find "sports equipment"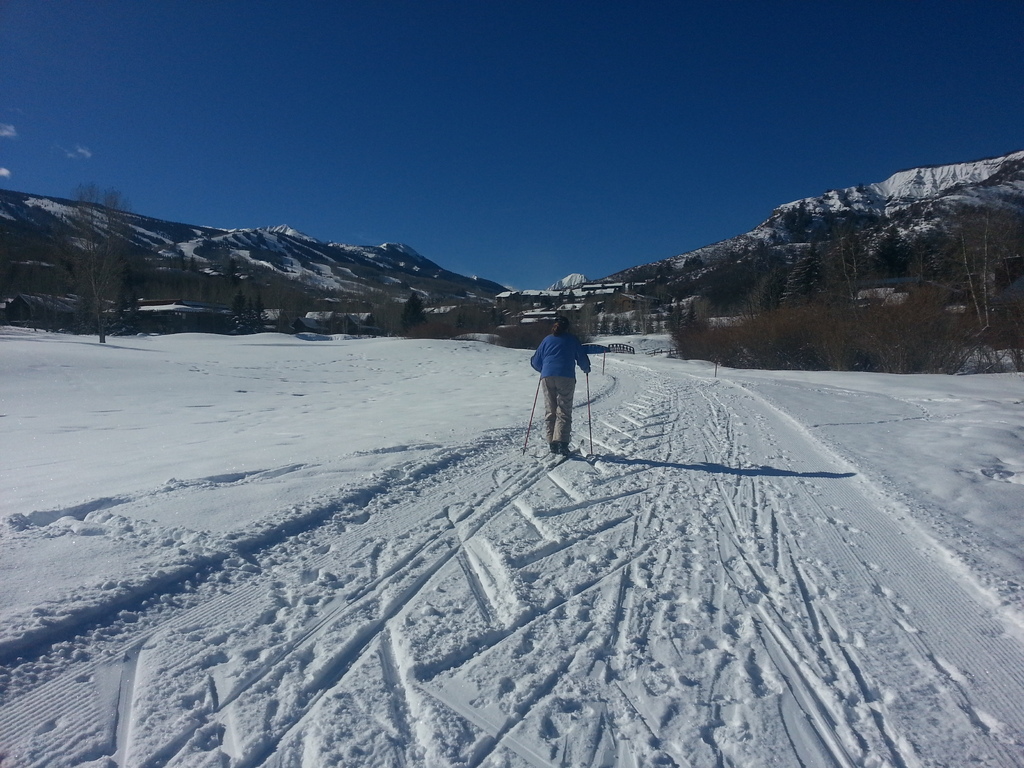
<bbox>586, 369, 596, 460</bbox>
